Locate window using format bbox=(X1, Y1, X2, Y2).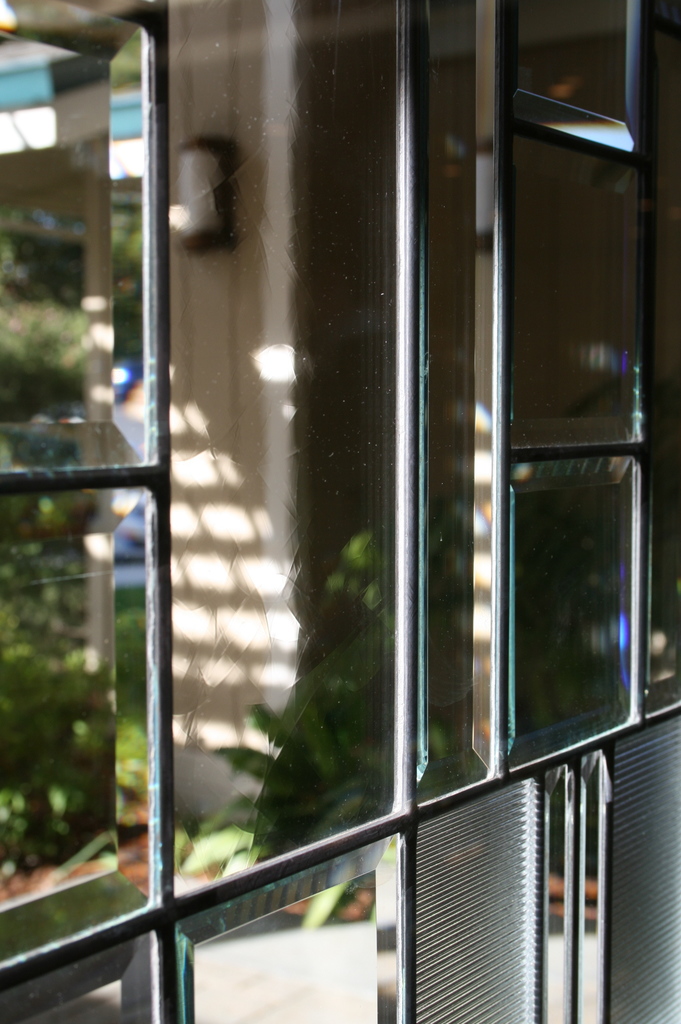
bbox=(0, 3, 680, 1023).
